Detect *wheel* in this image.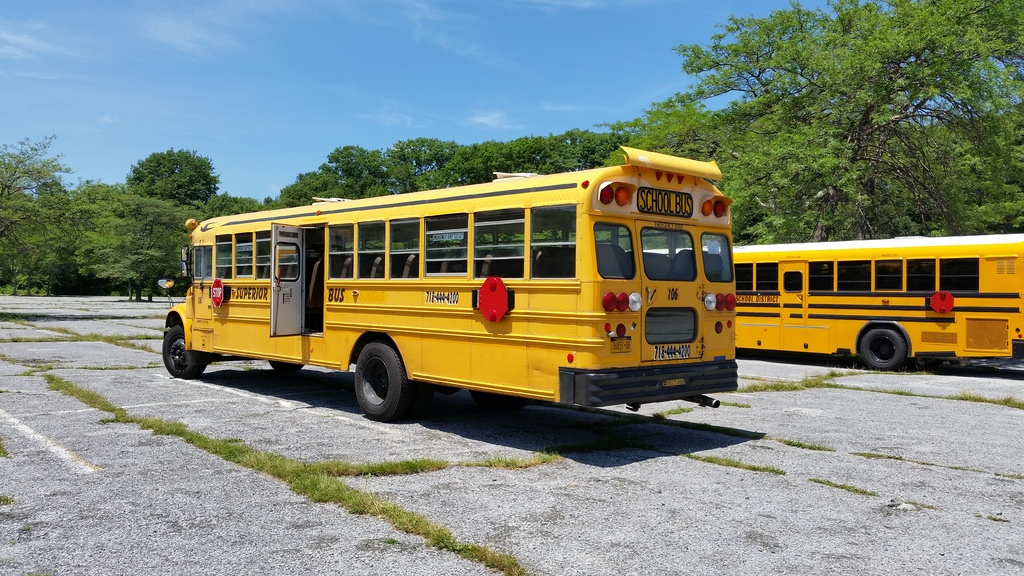
Detection: bbox=(856, 326, 910, 369).
